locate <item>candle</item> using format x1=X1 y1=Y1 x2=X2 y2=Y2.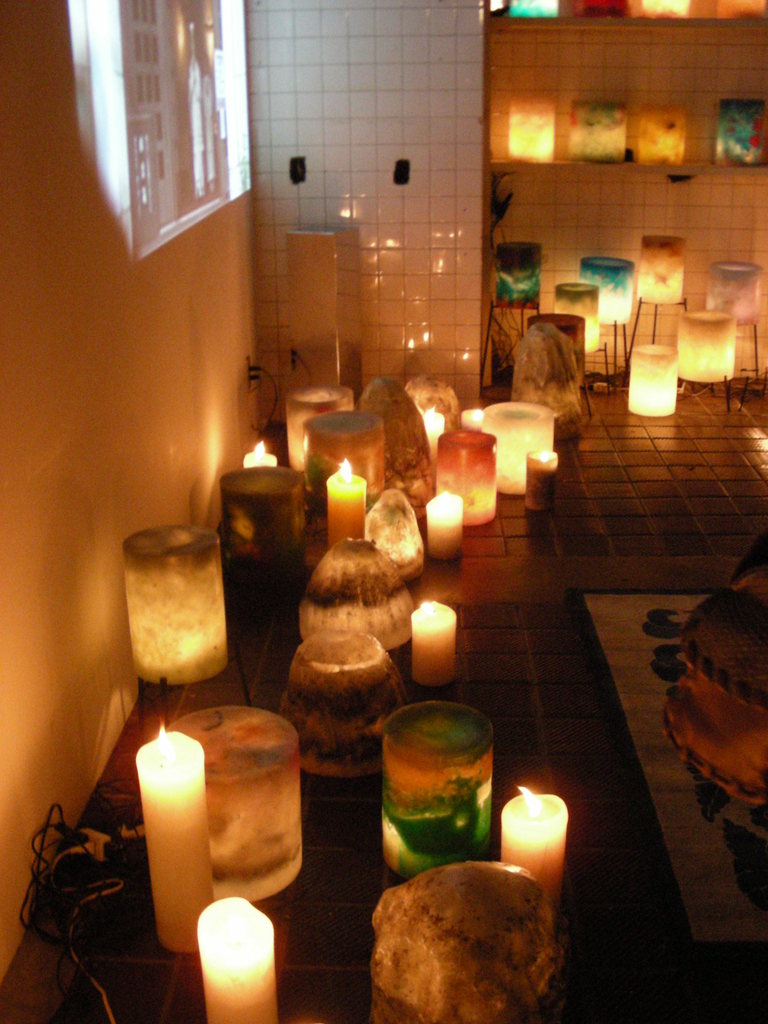
x1=500 y1=785 x2=563 y2=918.
